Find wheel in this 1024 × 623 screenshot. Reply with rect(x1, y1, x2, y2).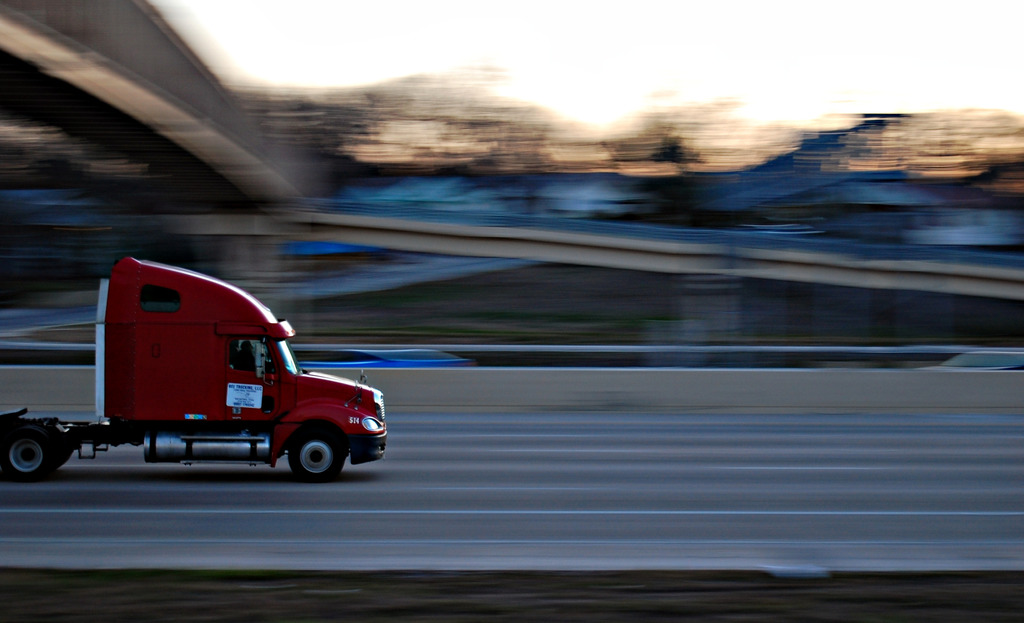
rect(285, 422, 343, 480).
